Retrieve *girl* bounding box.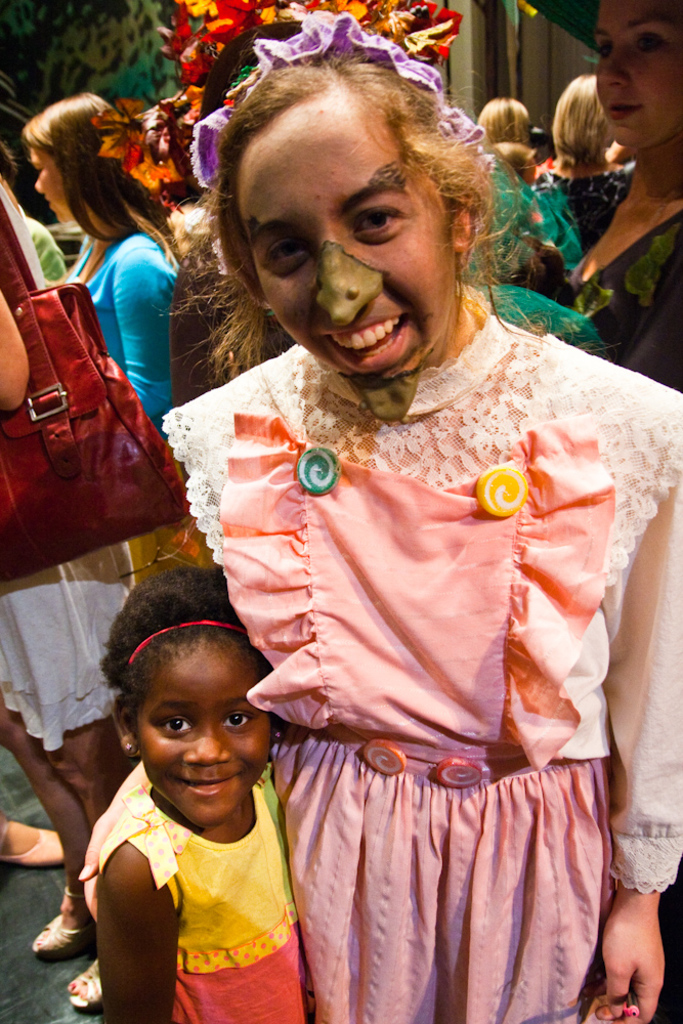
Bounding box: [left=81, top=553, right=314, bottom=1023].
